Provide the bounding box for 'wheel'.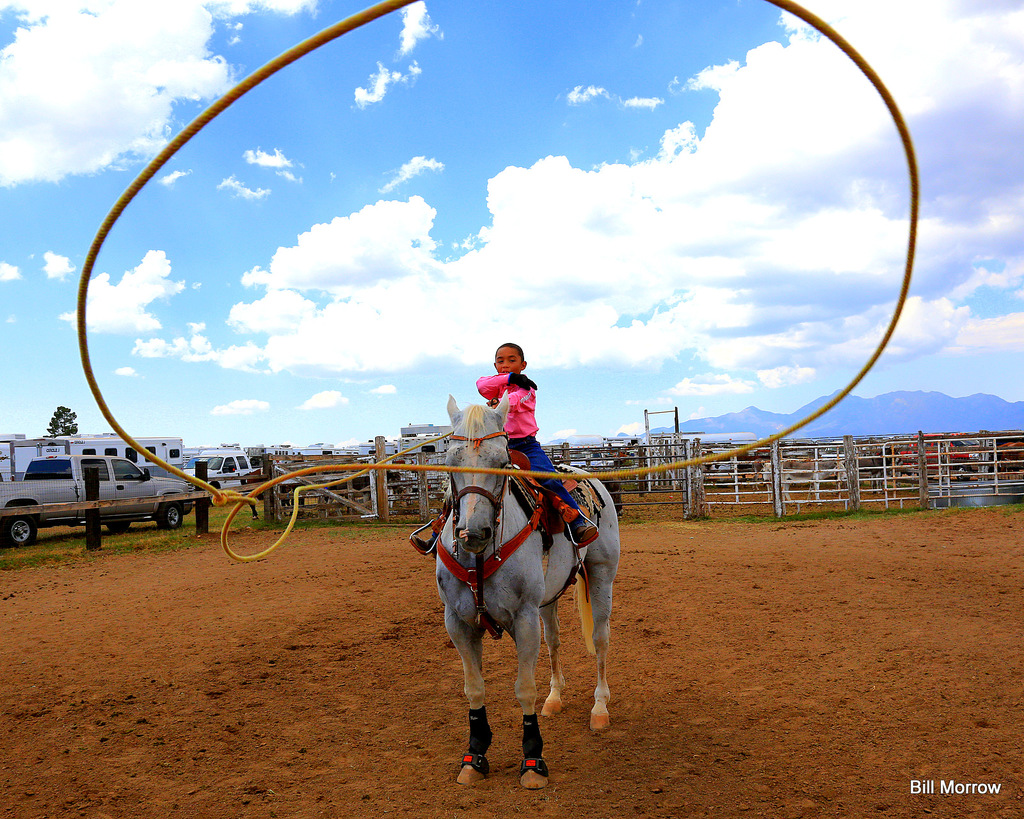
(x1=158, y1=504, x2=182, y2=527).
